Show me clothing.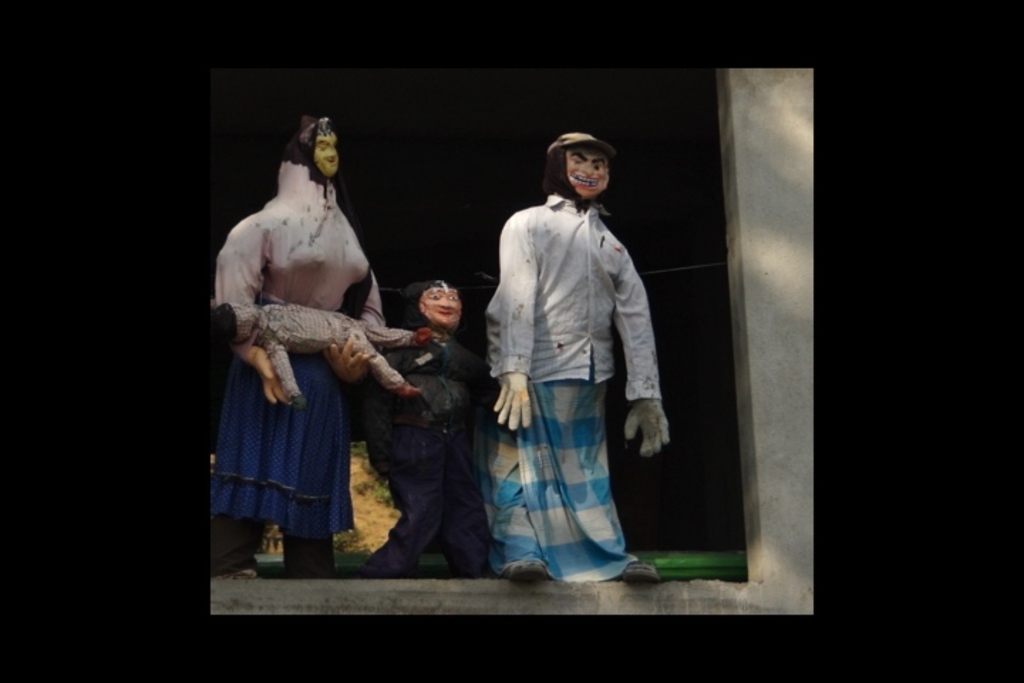
clothing is here: locate(209, 349, 364, 529).
